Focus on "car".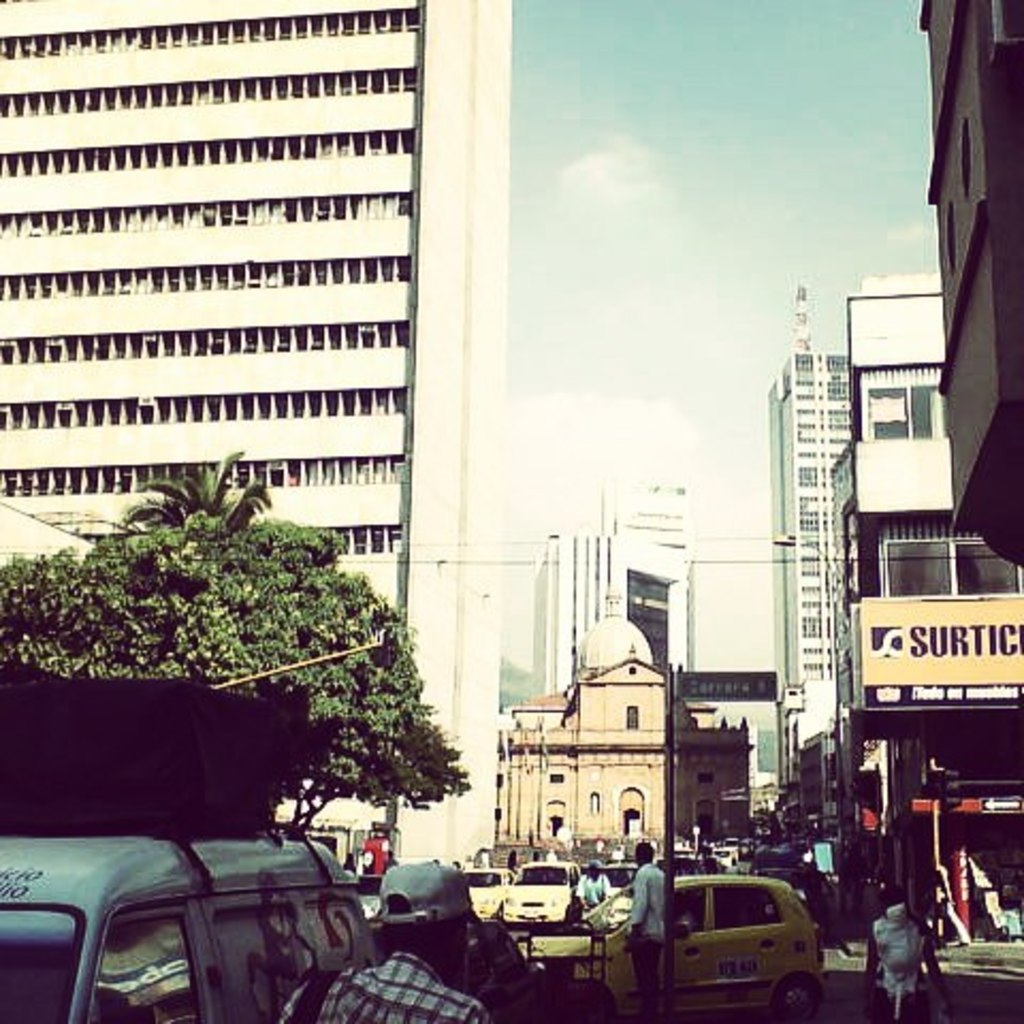
Focused at (x1=452, y1=862, x2=514, y2=928).
